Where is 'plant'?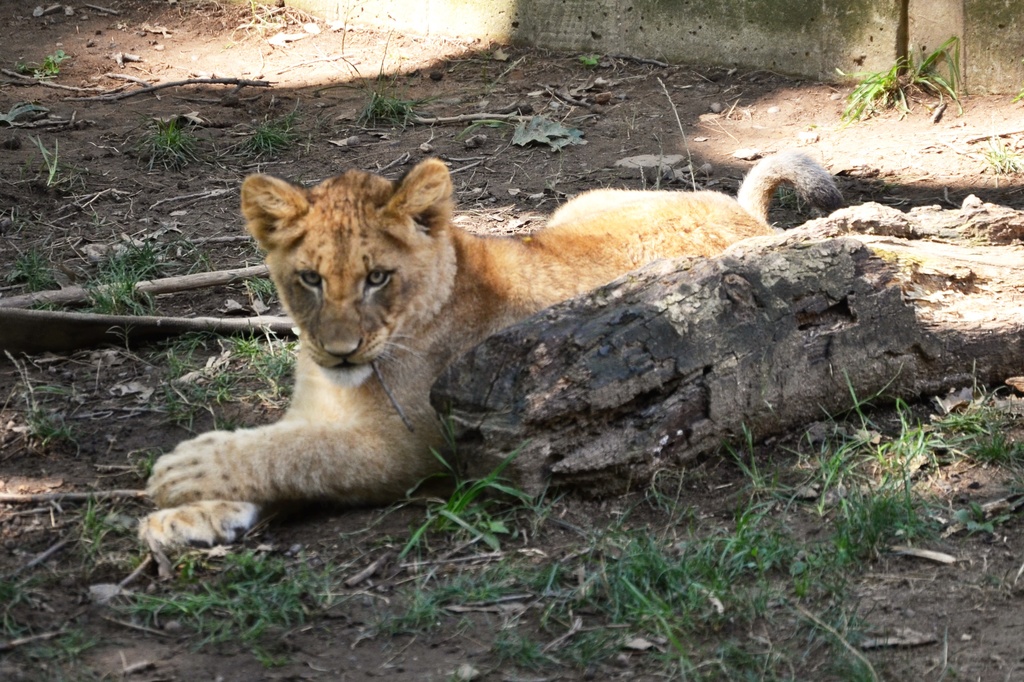
rect(0, 248, 67, 315).
